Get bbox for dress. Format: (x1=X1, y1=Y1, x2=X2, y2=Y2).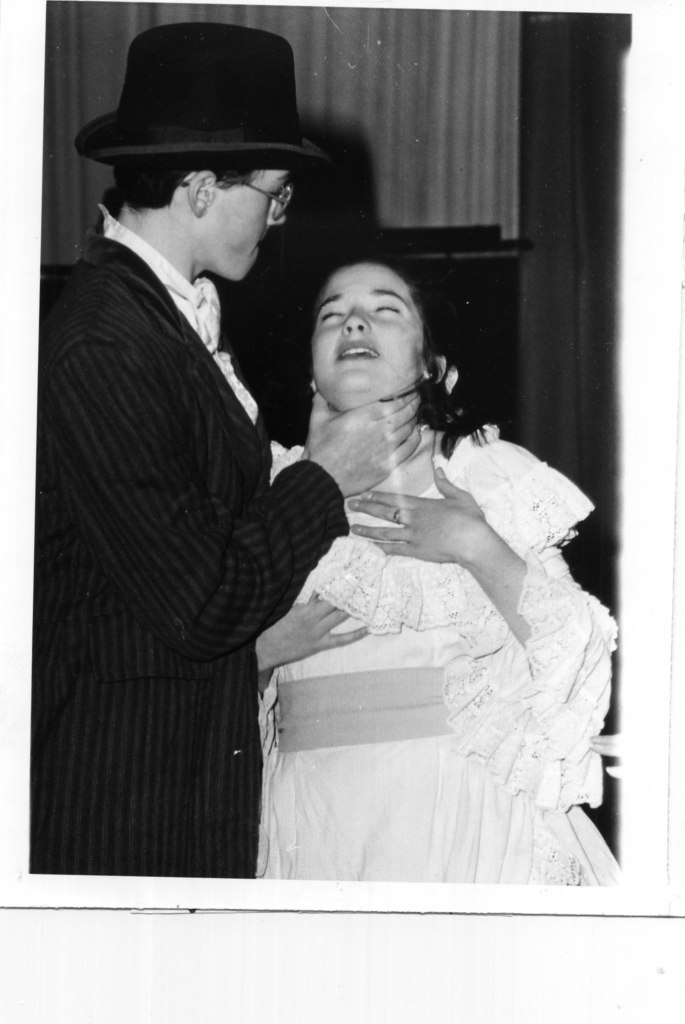
(x1=259, y1=417, x2=620, y2=883).
